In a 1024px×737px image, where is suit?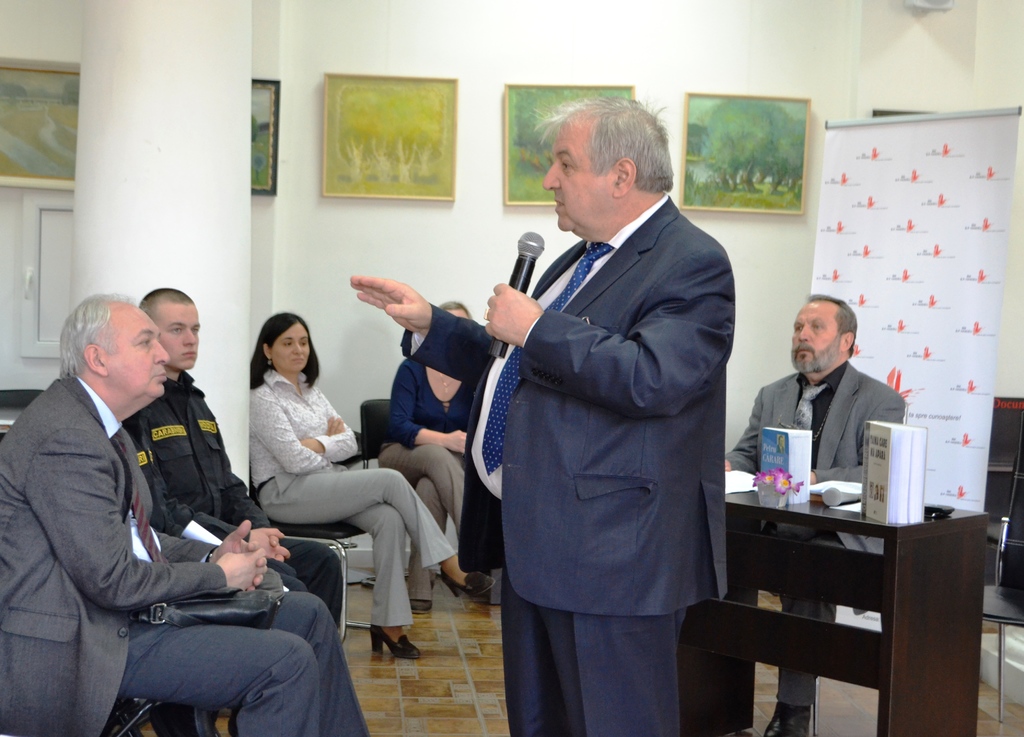
bbox=(0, 373, 372, 736).
